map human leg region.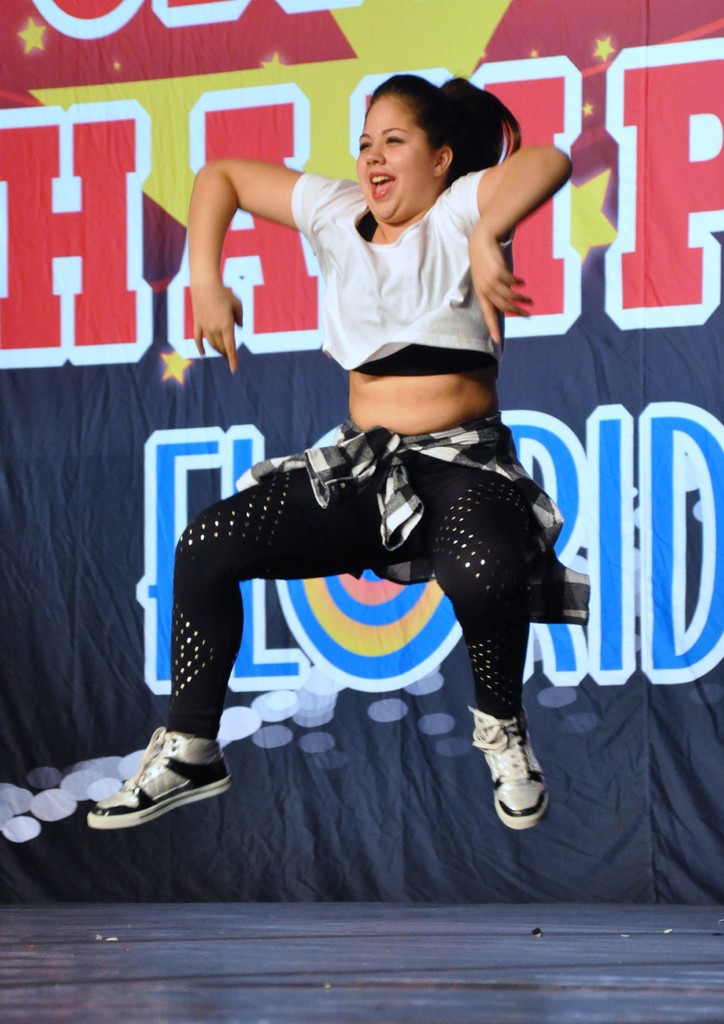
Mapped to bbox=(450, 511, 563, 836).
